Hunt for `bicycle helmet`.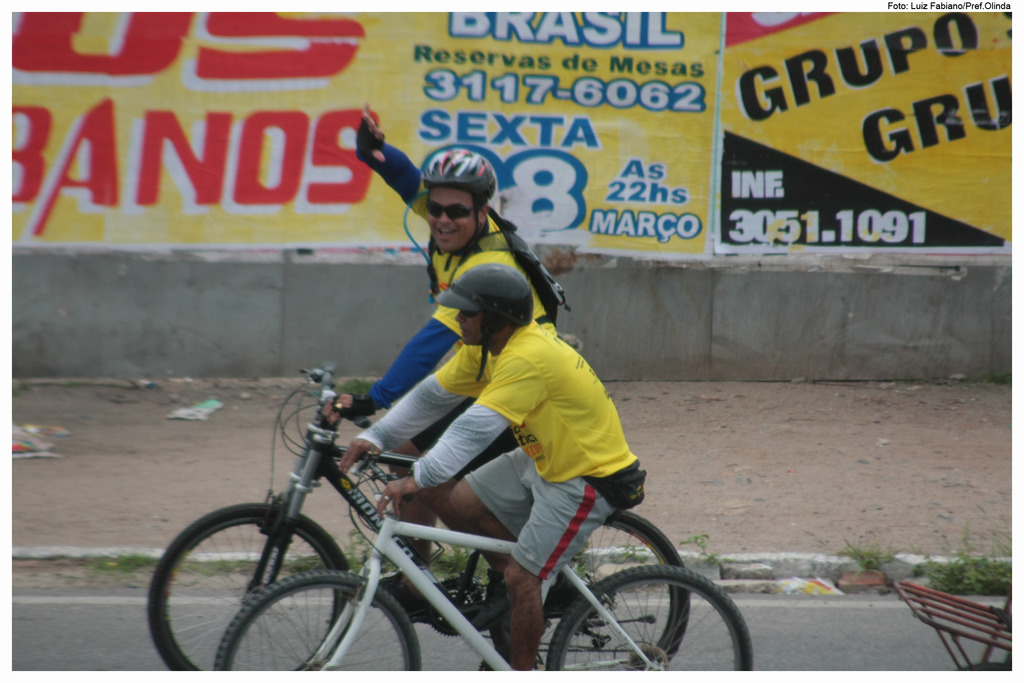
Hunted down at {"left": 436, "top": 267, "right": 531, "bottom": 381}.
